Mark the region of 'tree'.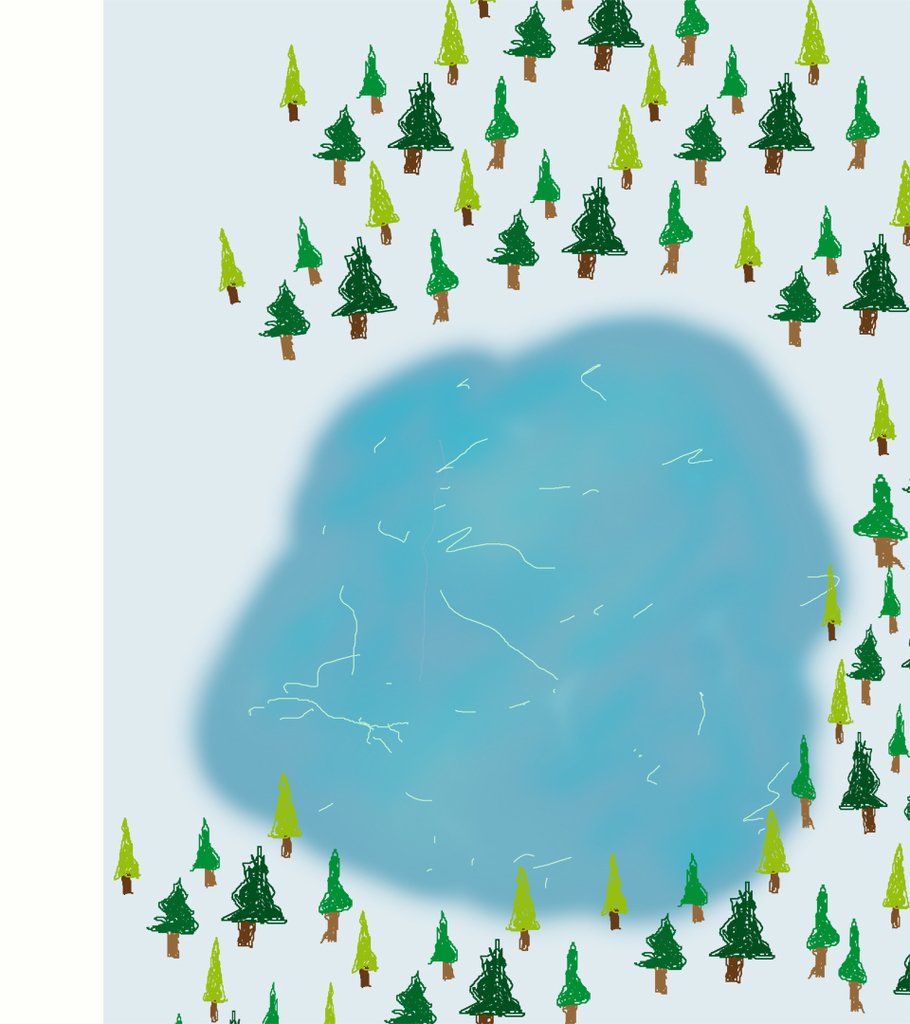
Region: BBox(576, 0, 650, 80).
